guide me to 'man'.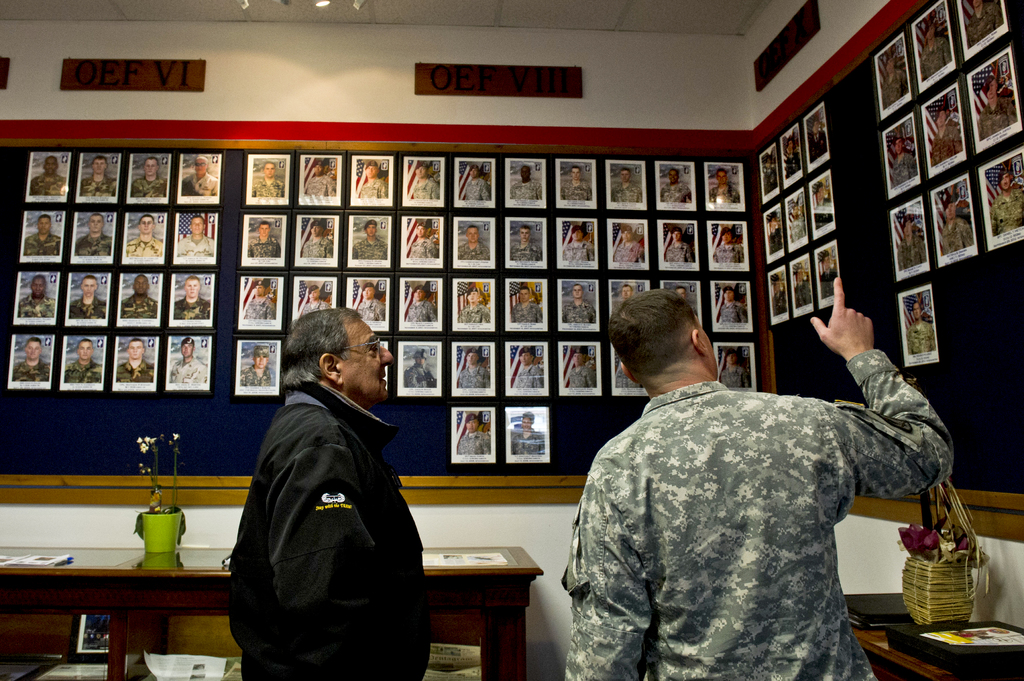
Guidance: crop(785, 139, 802, 176).
